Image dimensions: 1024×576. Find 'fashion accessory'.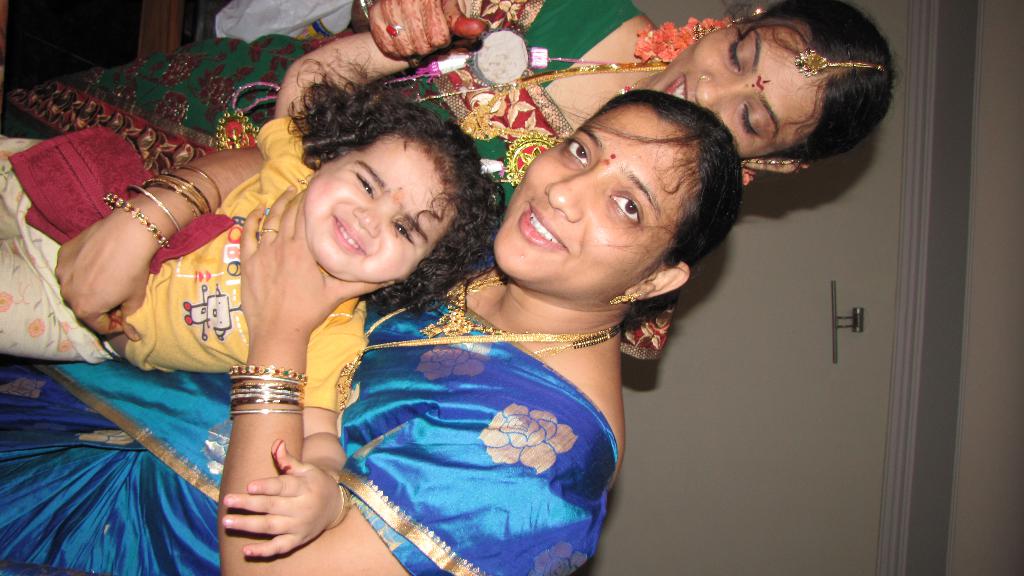
<box>632,12,737,63</box>.
